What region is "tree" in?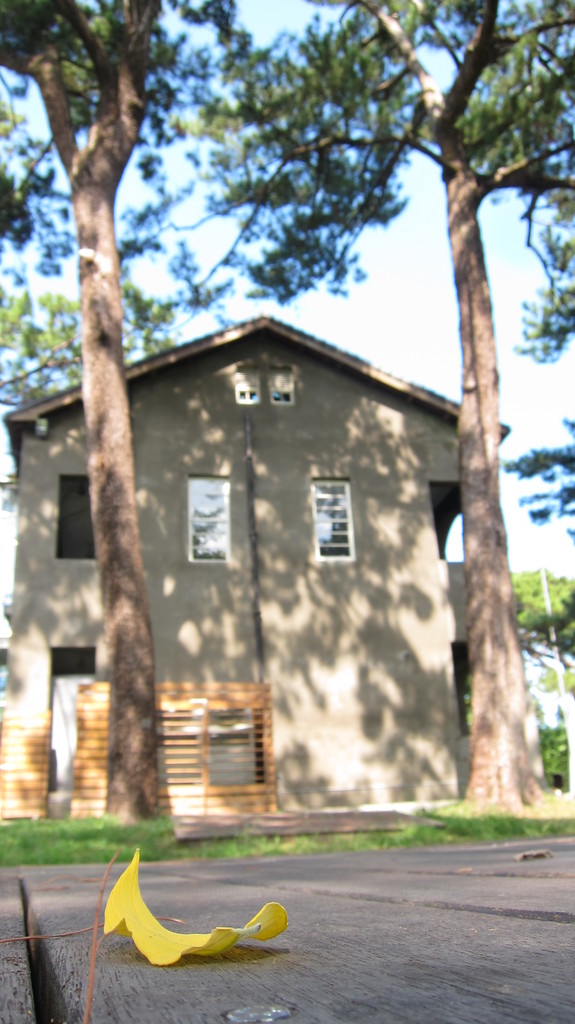
<box>0,0,298,839</box>.
